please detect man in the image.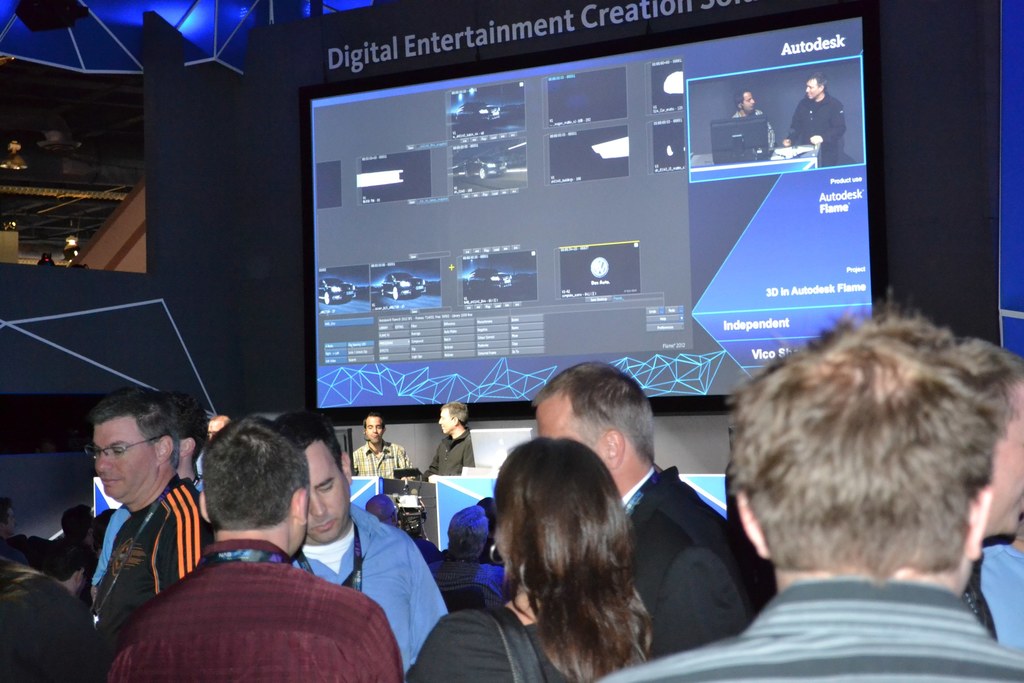
[237,413,281,434].
